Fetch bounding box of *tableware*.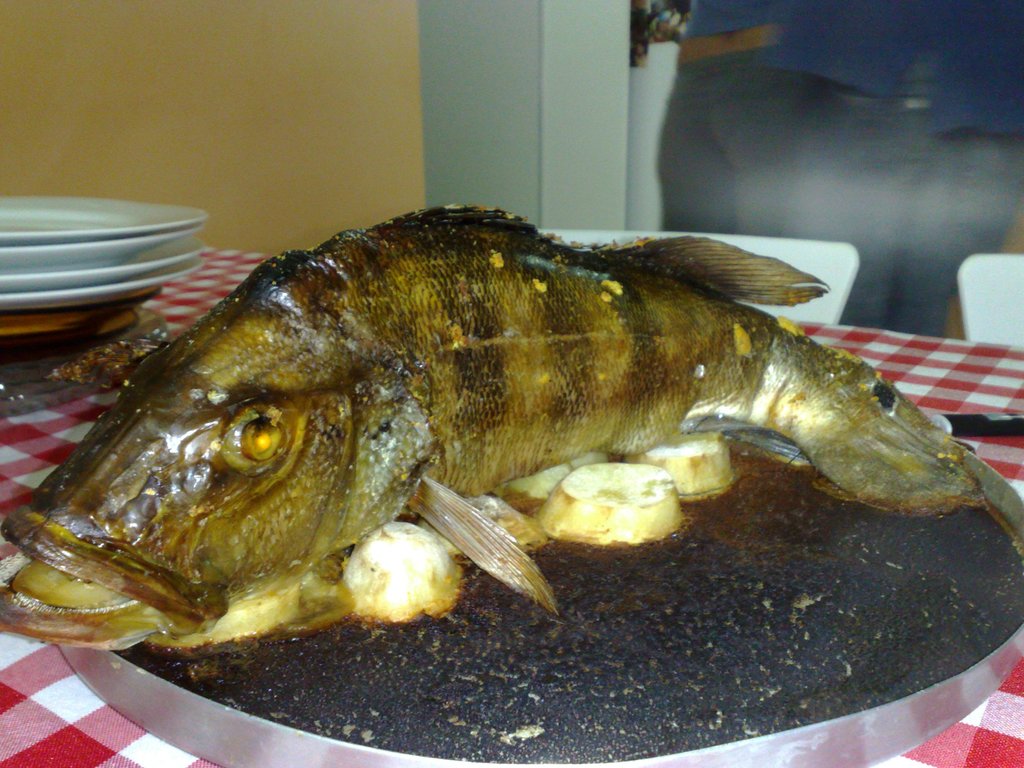
Bbox: <box>0,204,196,342</box>.
